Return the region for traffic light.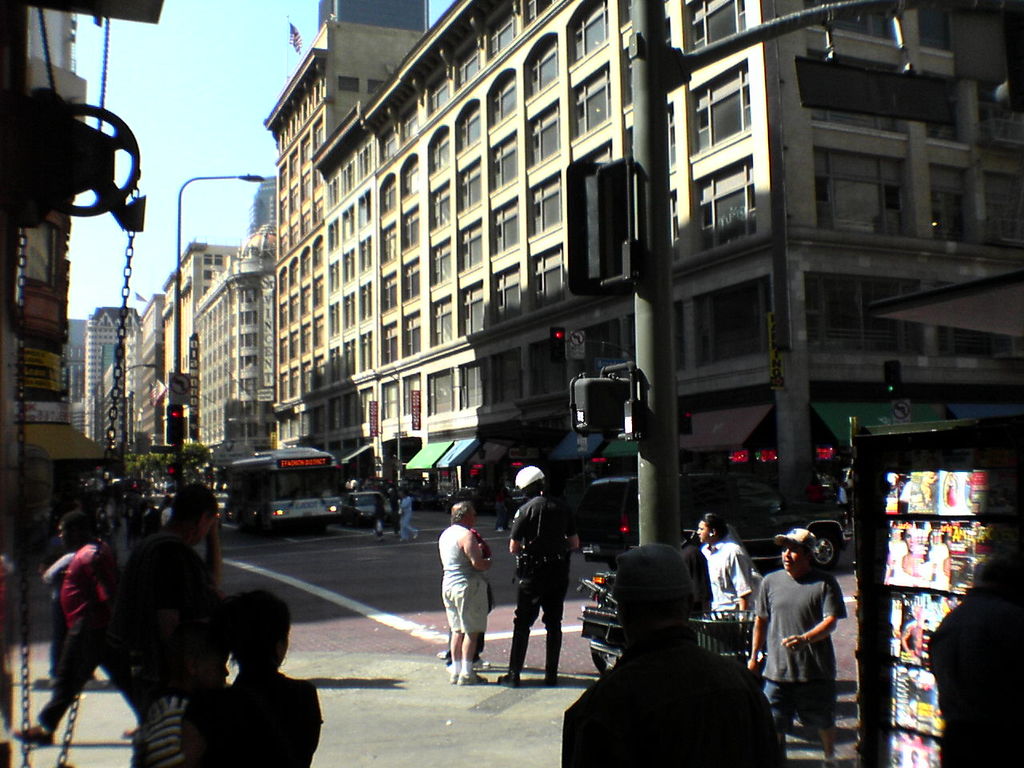
l=166, t=462, r=175, b=475.
